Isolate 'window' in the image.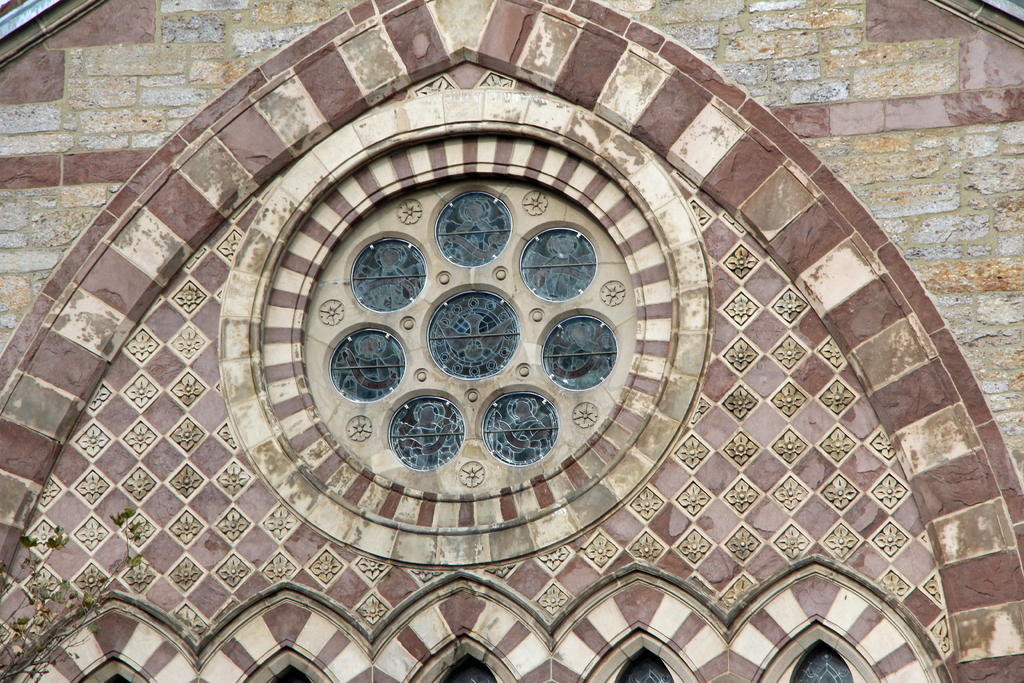
Isolated region: 351 237 428 311.
